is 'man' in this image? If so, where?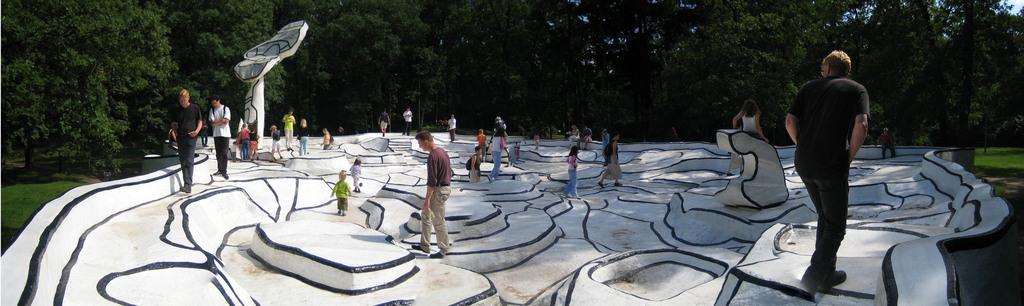
Yes, at x1=169 y1=88 x2=204 y2=193.
